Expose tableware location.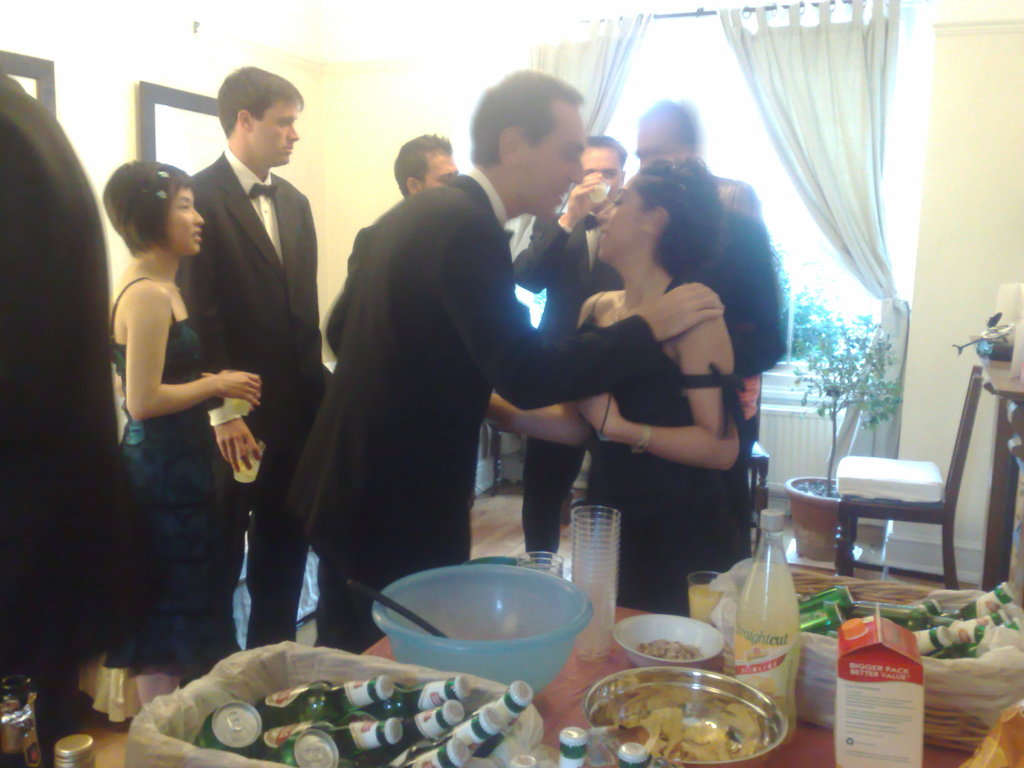
Exposed at {"left": 586, "top": 172, "right": 612, "bottom": 204}.
